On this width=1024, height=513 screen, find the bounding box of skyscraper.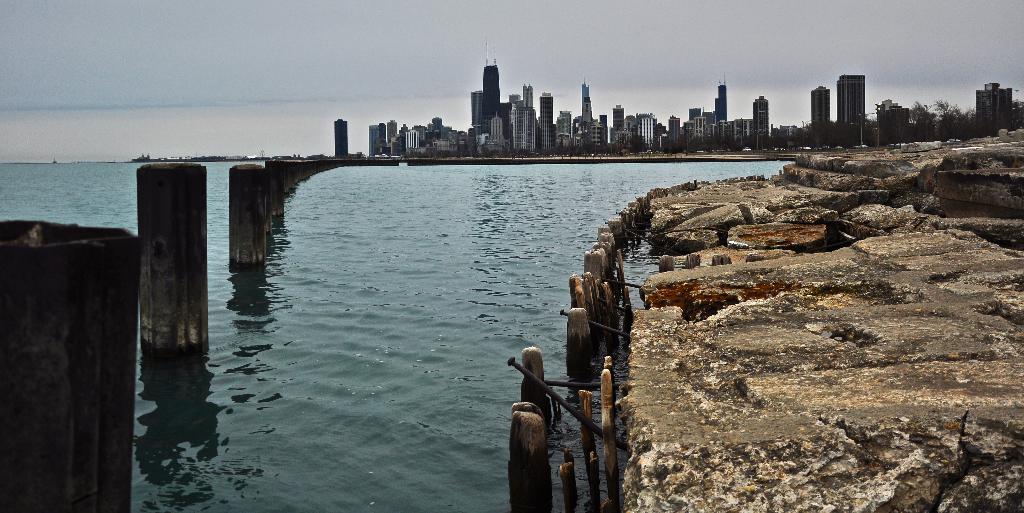
Bounding box: l=812, t=80, r=831, b=125.
